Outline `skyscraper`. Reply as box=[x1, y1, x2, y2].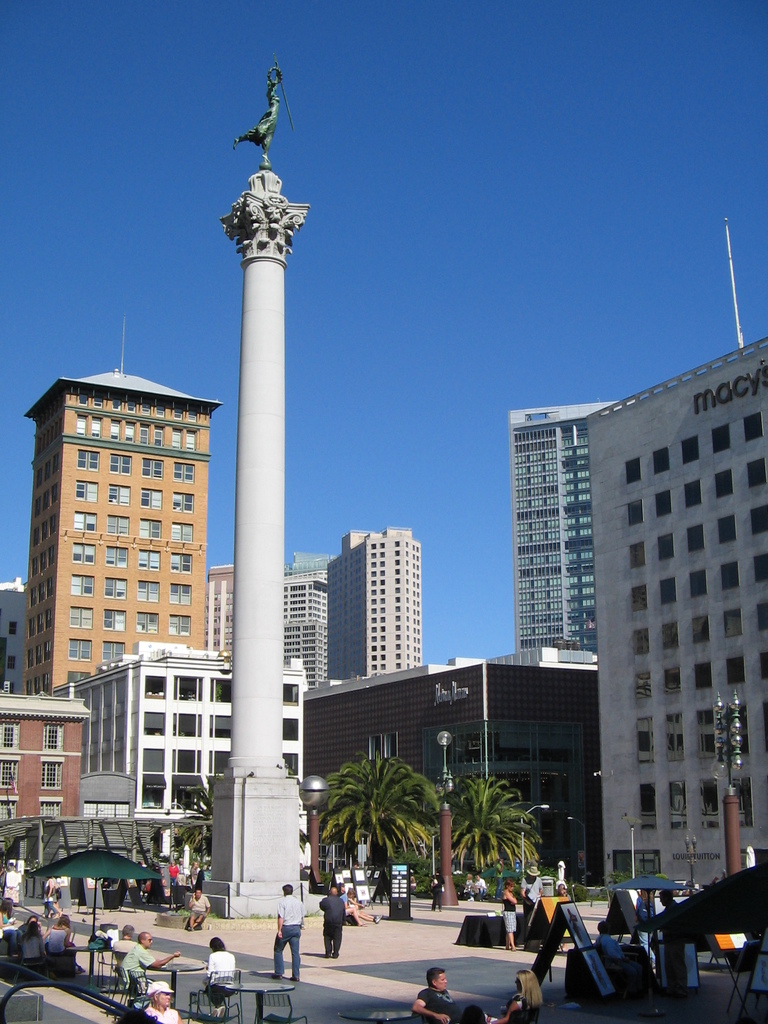
box=[500, 397, 631, 653].
